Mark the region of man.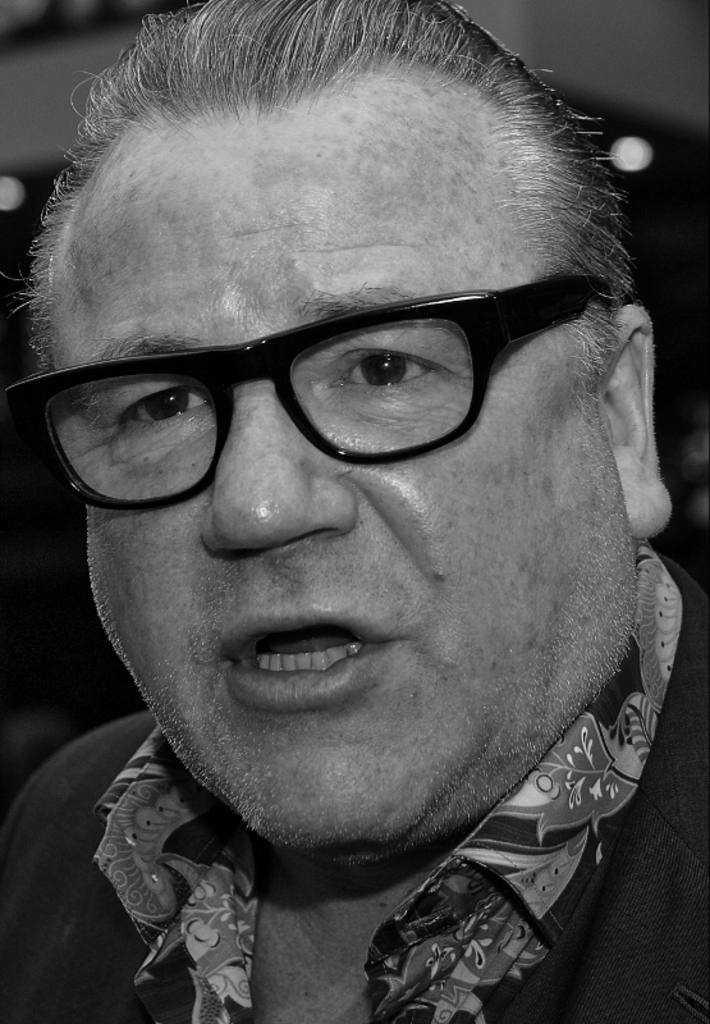
Region: (0,0,709,1023).
